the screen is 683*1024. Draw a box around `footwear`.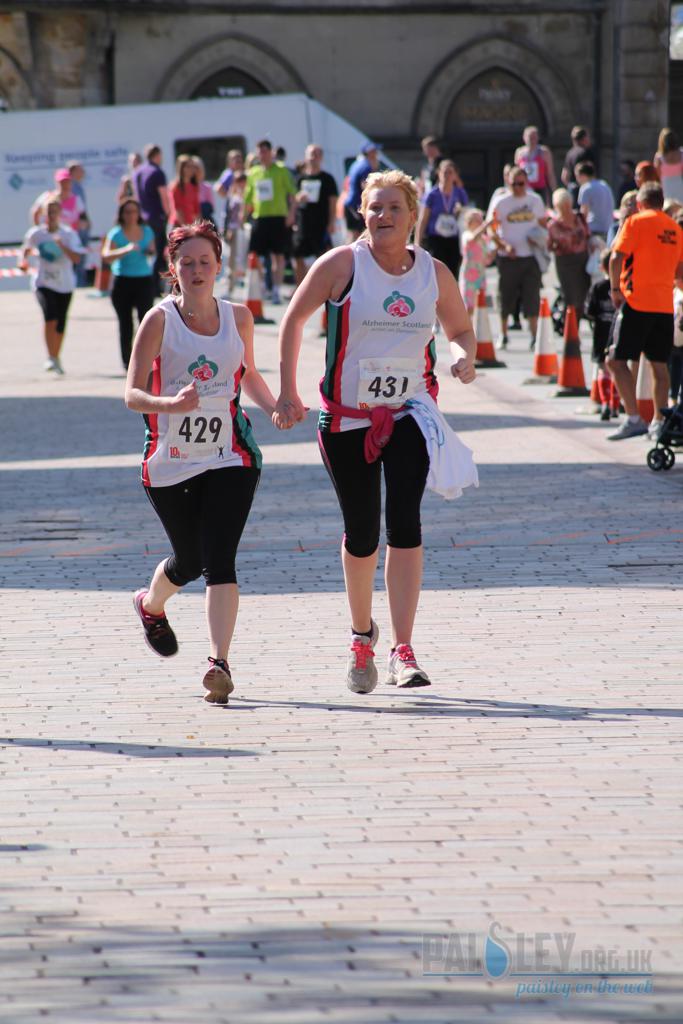
region(202, 661, 232, 704).
